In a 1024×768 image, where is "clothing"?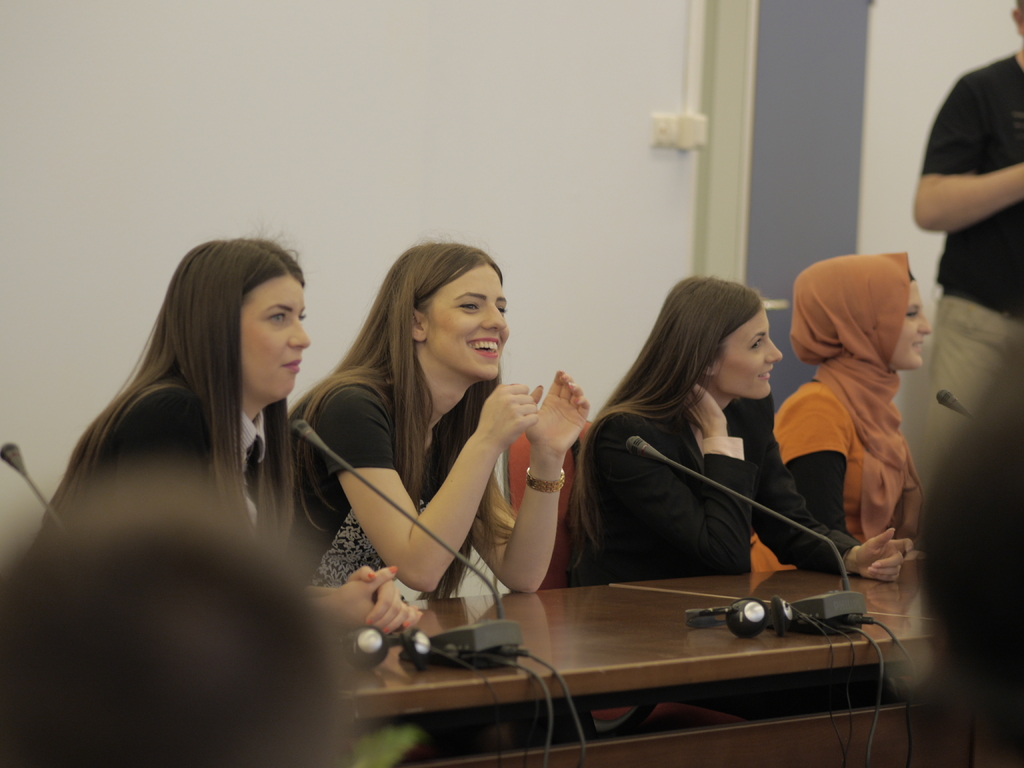
left=33, top=368, right=285, bottom=586.
